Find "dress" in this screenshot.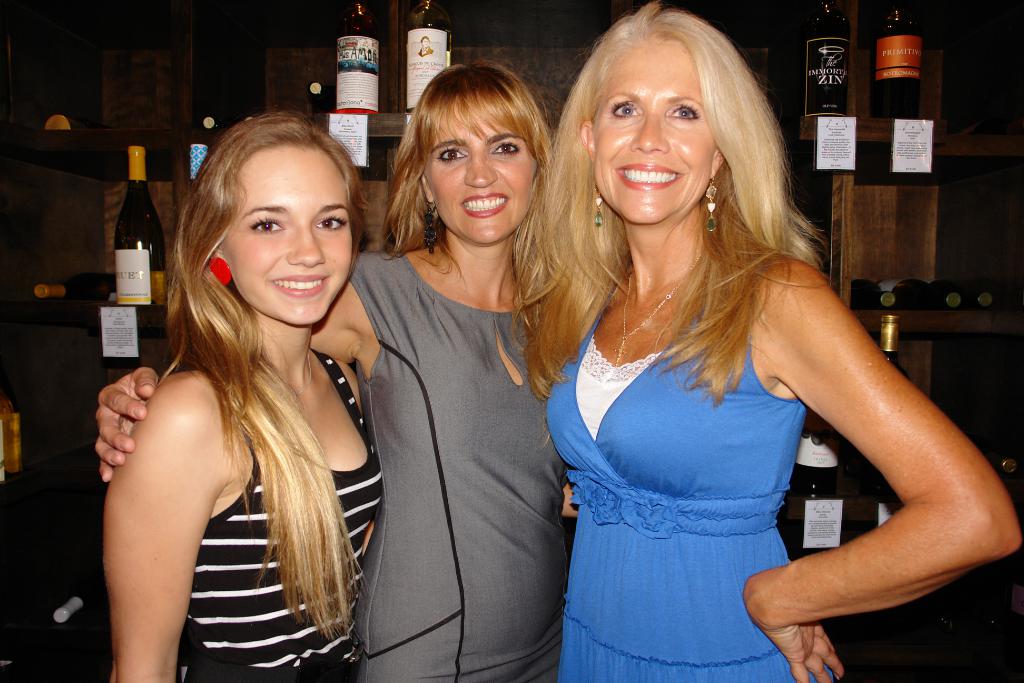
The bounding box for "dress" is (left=174, top=345, right=380, bottom=682).
